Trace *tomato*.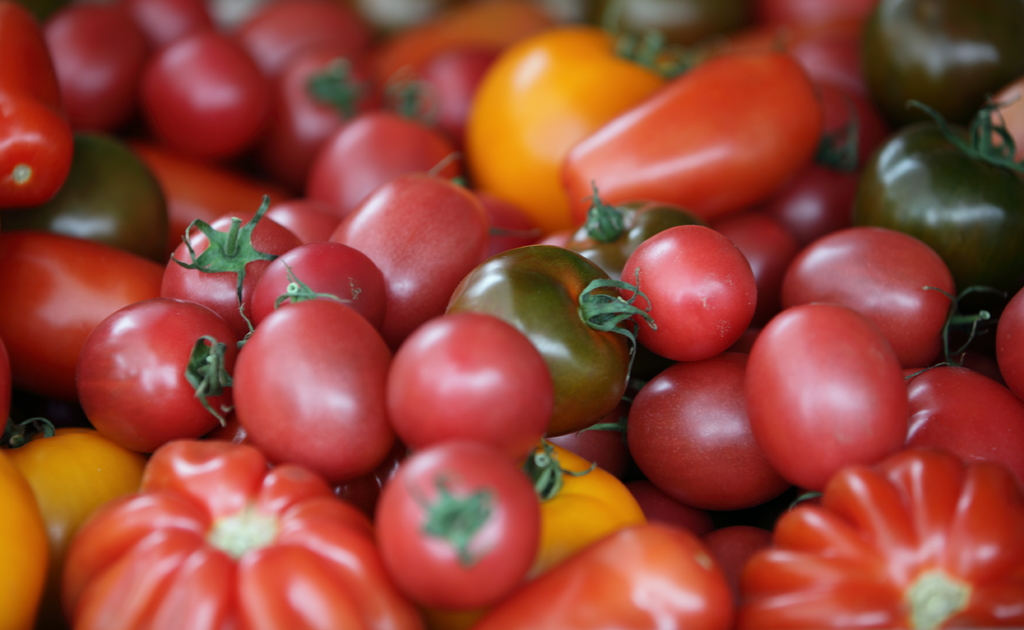
Traced to (76, 294, 239, 457).
